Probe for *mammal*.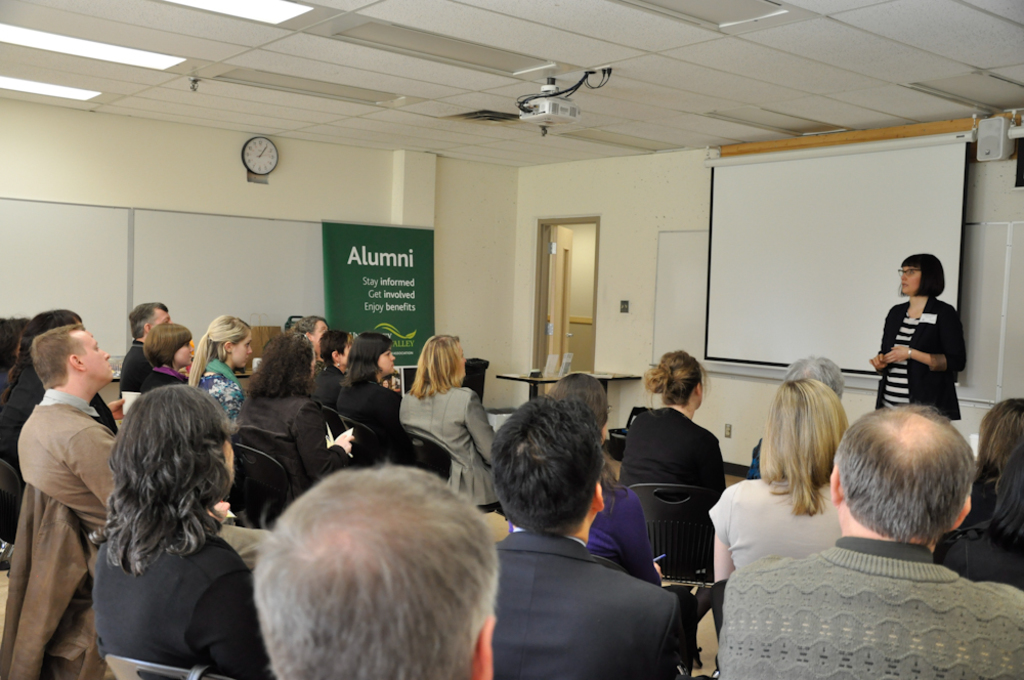
Probe result: (294, 314, 334, 360).
